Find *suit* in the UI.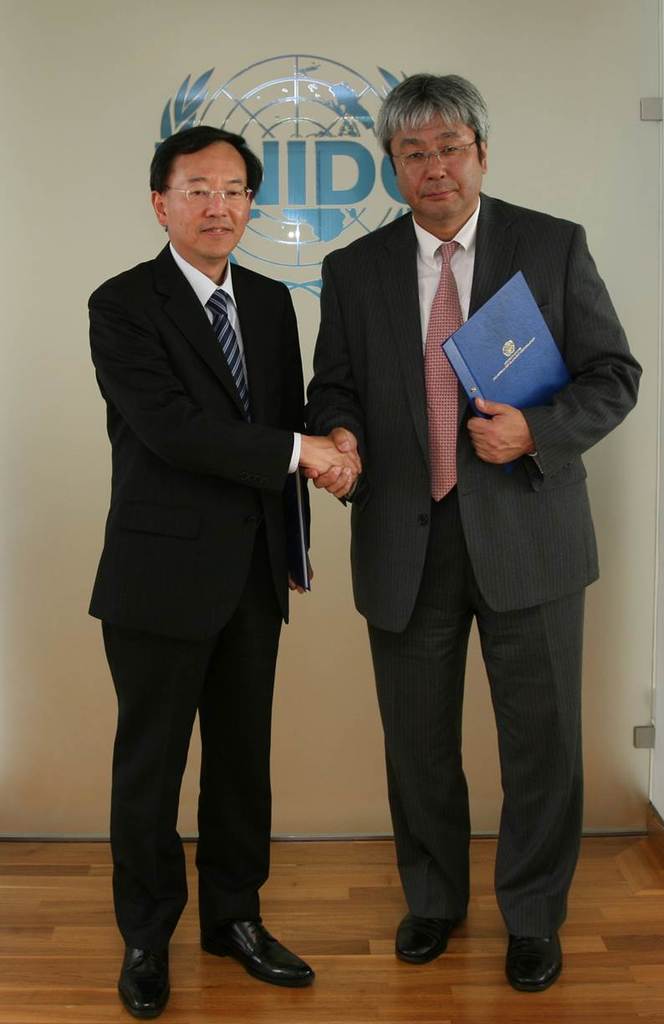
UI element at {"x1": 87, "y1": 108, "x2": 335, "y2": 1000}.
